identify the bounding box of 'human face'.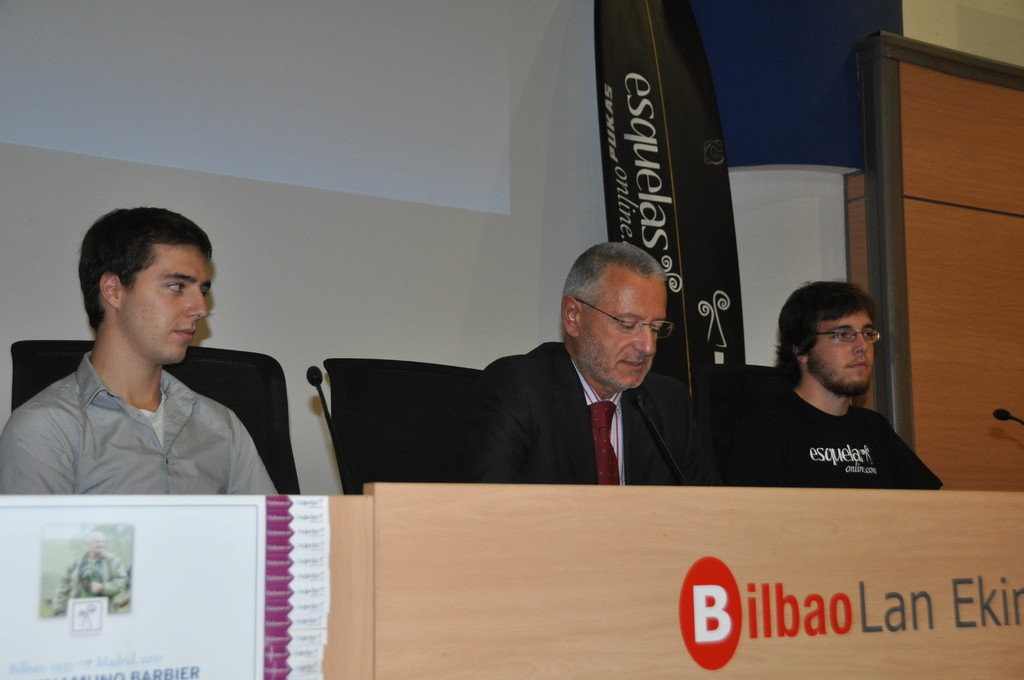
<bbox>808, 308, 876, 394</bbox>.
